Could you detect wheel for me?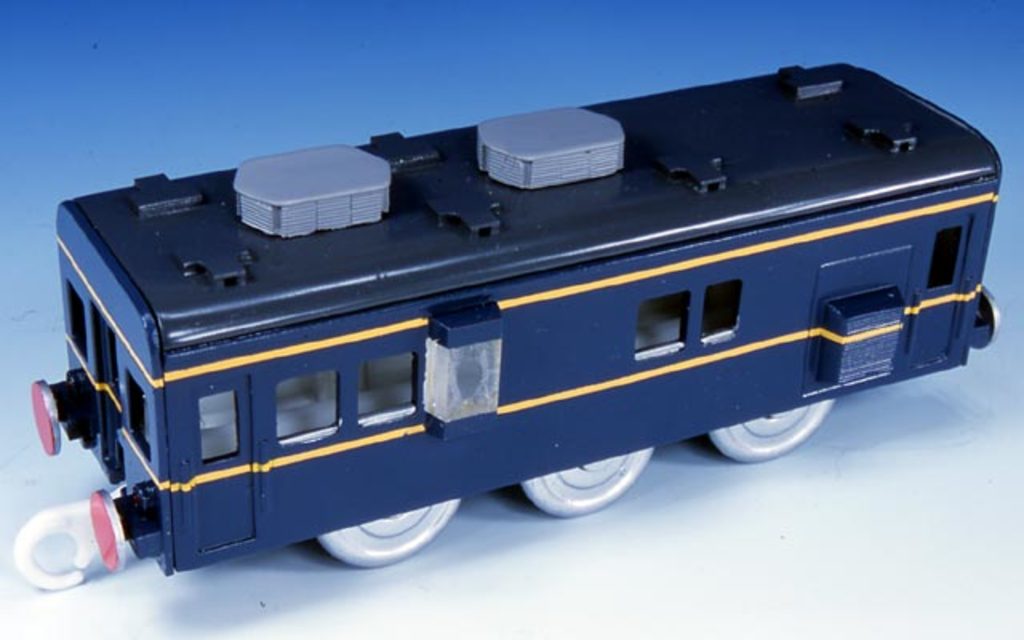
Detection result: [x1=704, y1=395, x2=843, y2=462].
